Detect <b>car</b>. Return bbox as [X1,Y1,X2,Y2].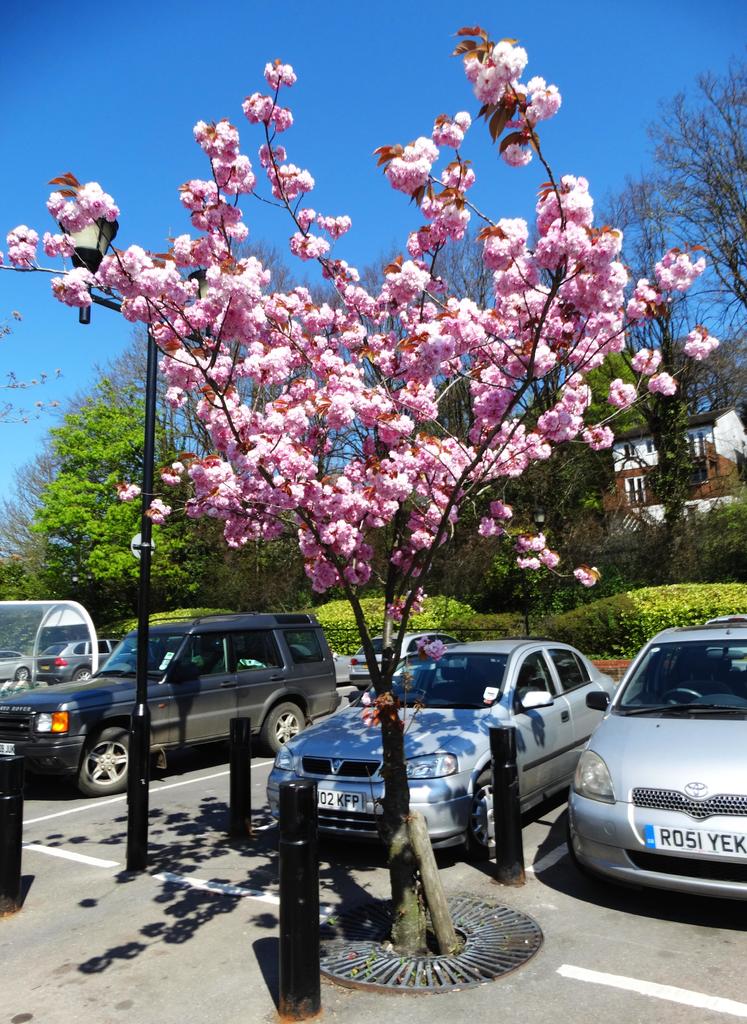
[570,637,742,931].
